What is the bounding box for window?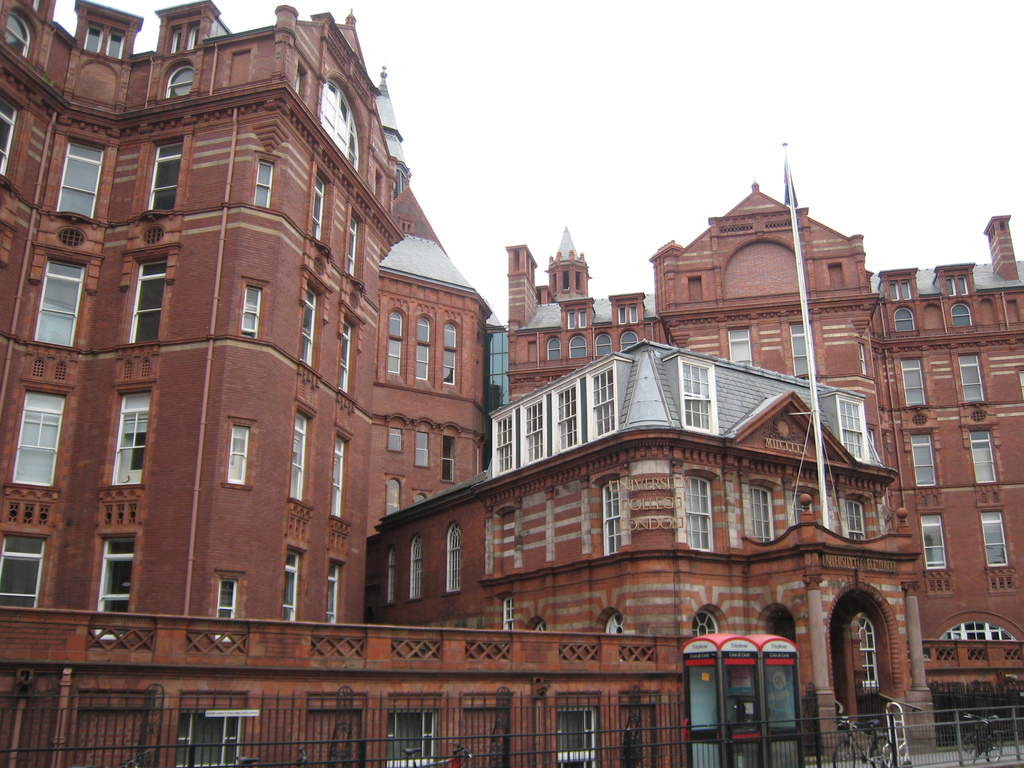
(left=257, top=154, right=276, bottom=209).
